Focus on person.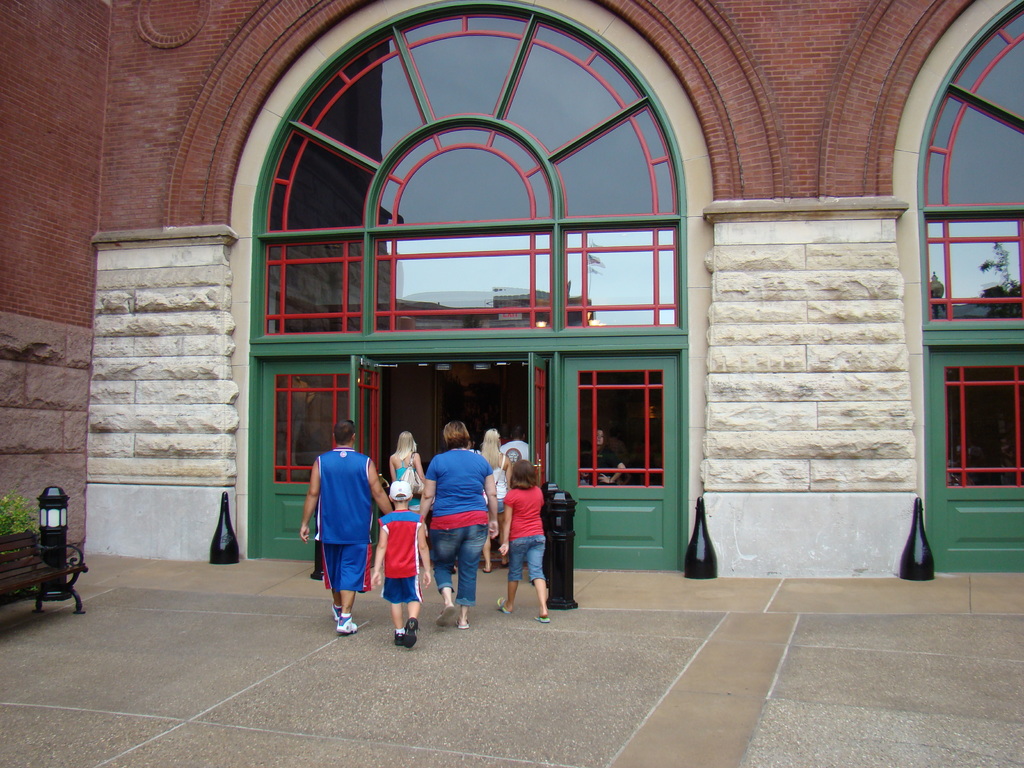
Focused at <bbox>383, 431, 433, 507</bbox>.
